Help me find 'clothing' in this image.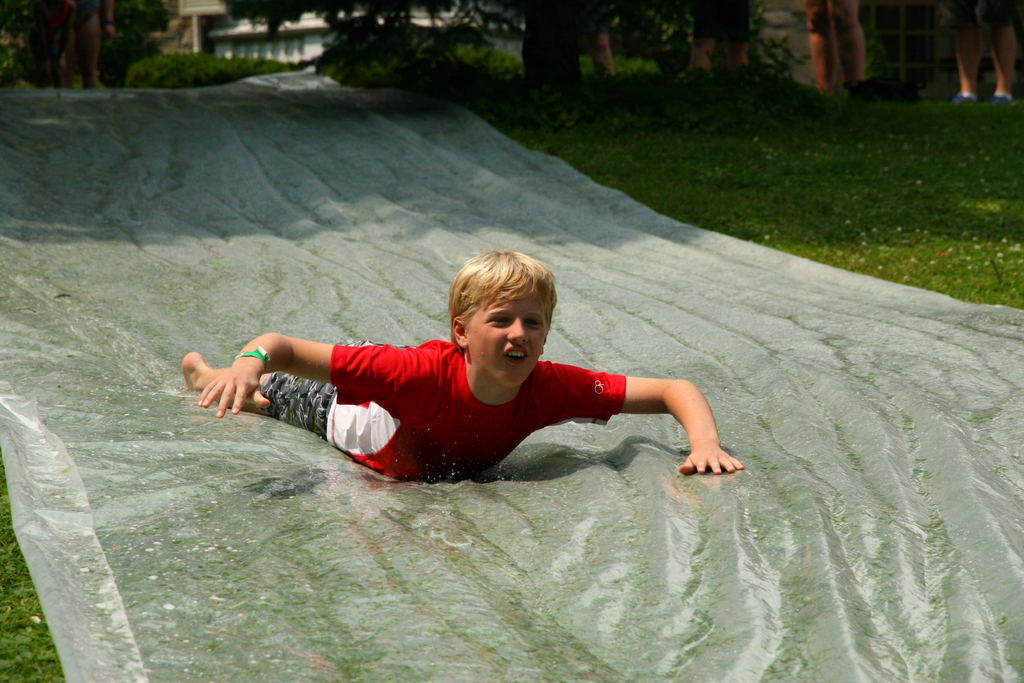
Found it: [952, 88, 1012, 104].
